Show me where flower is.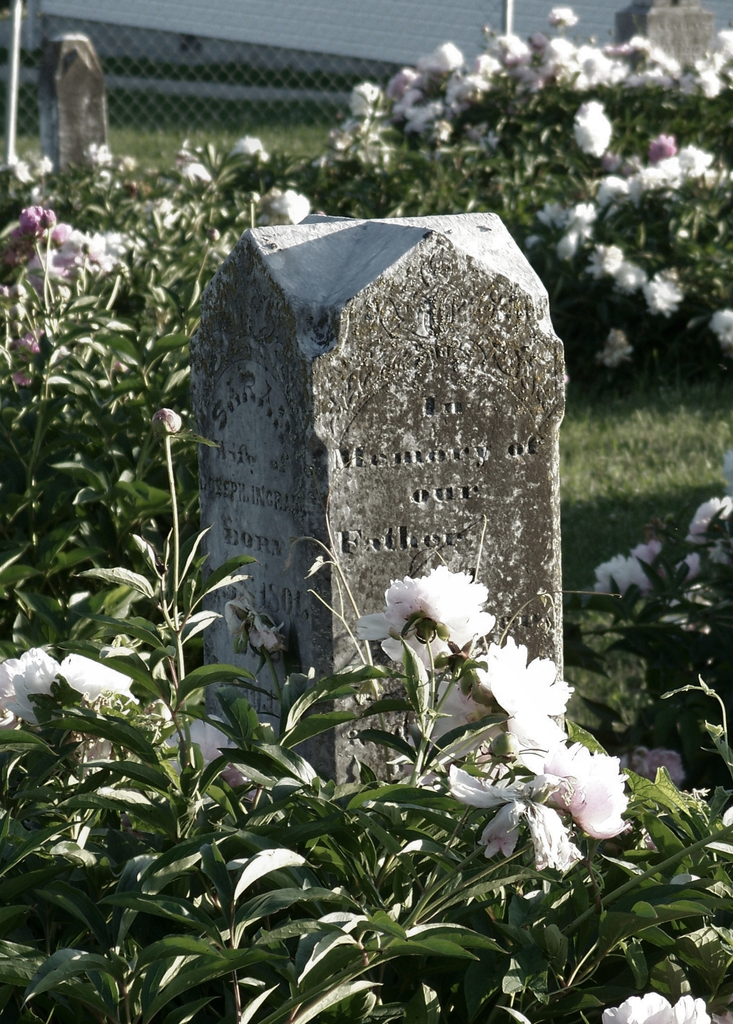
flower is at l=165, t=716, r=270, b=802.
